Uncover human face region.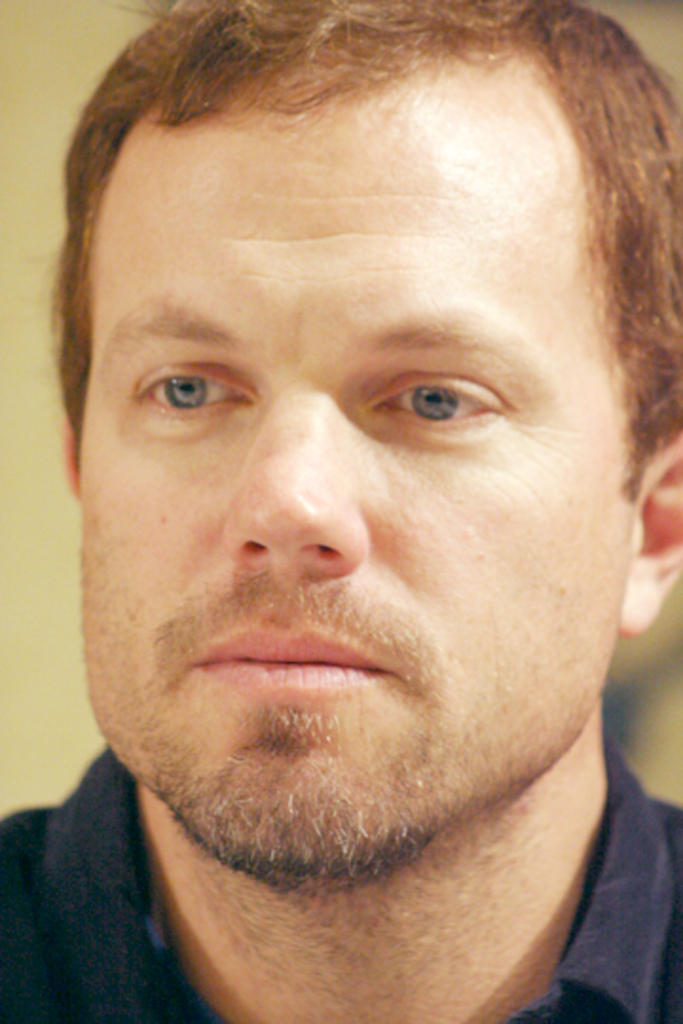
Uncovered: Rect(72, 108, 643, 878).
